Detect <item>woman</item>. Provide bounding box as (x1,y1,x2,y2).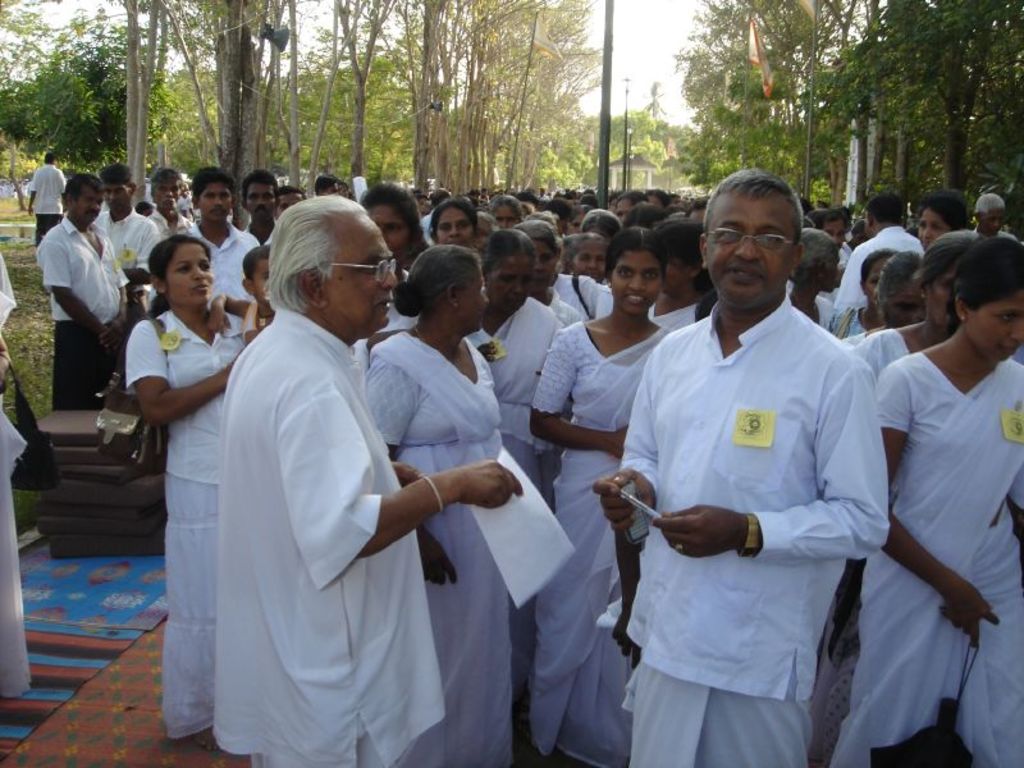
(525,227,588,328).
